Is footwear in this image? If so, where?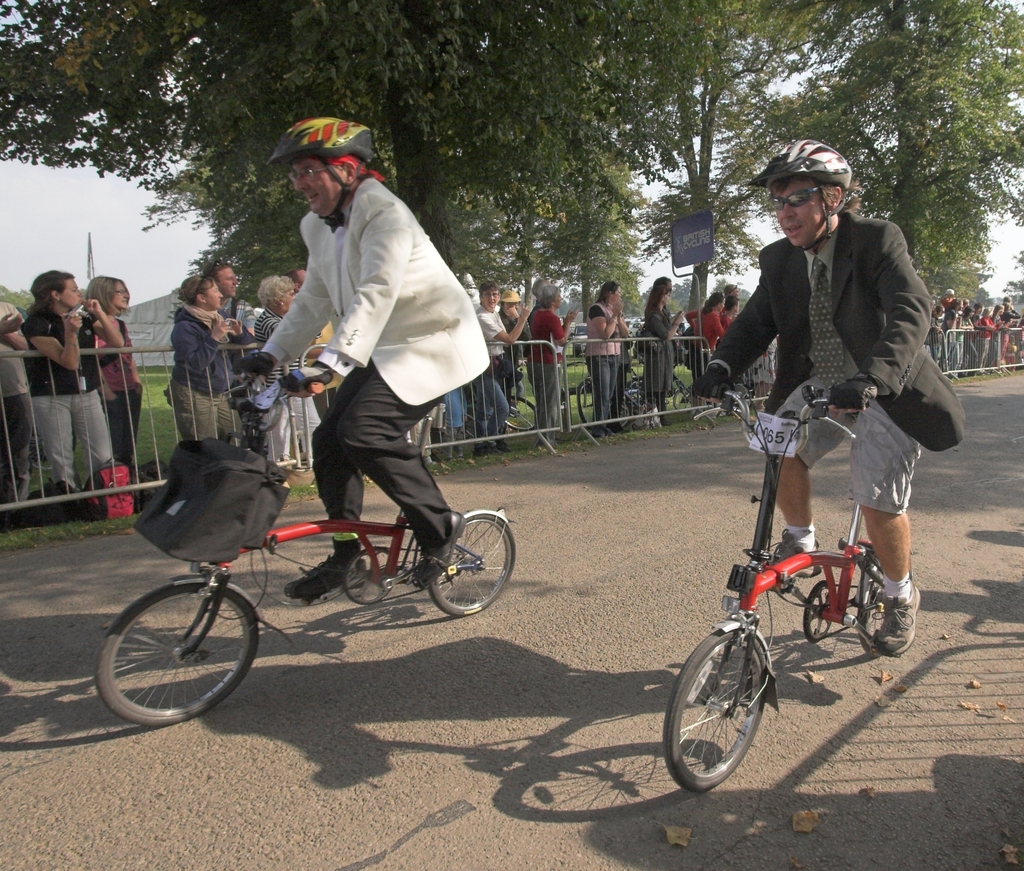
Yes, at [left=532, top=431, right=547, bottom=446].
